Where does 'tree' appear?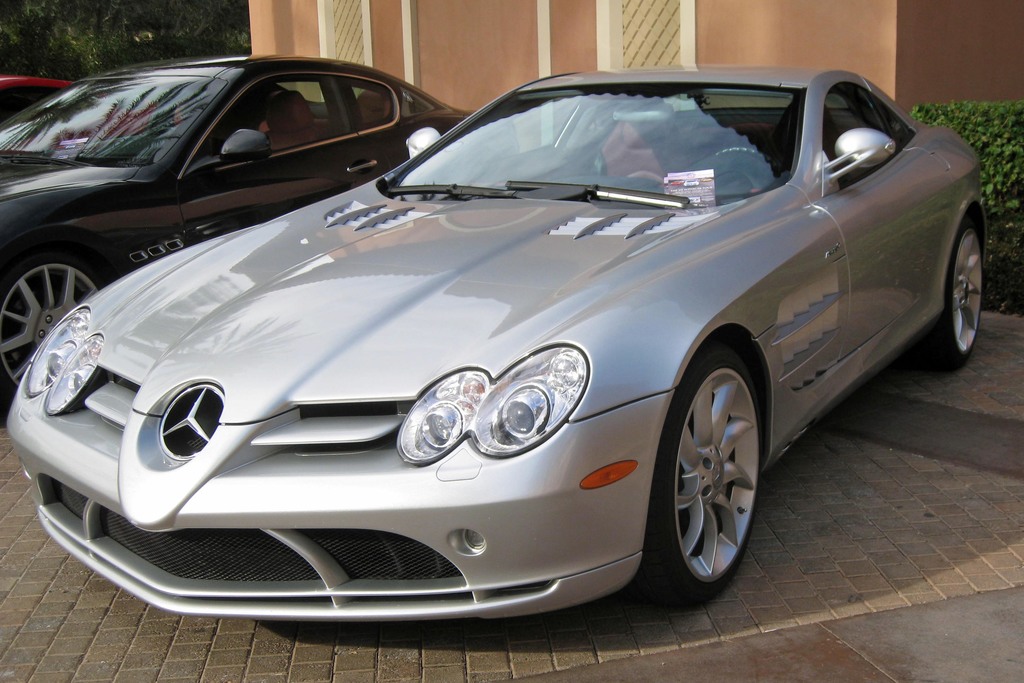
Appears at bbox(4, 0, 249, 80).
